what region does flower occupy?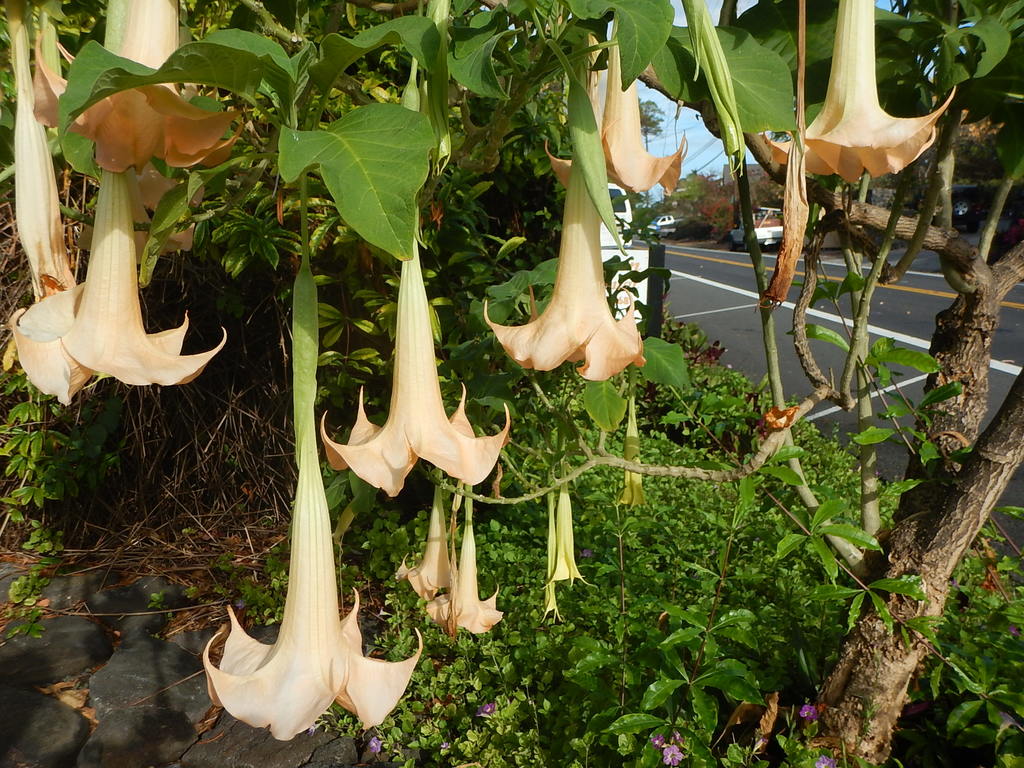
BBox(8, 164, 229, 406).
